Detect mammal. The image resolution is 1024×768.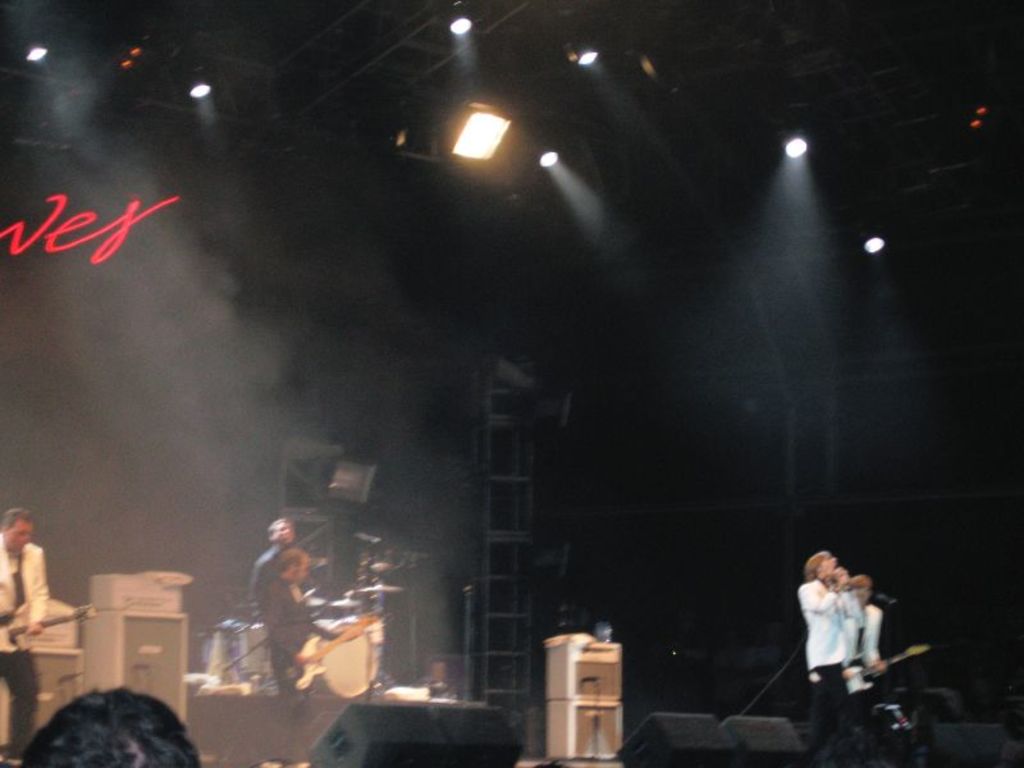
{"left": 799, "top": 554, "right": 901, "bottom": 708}.
